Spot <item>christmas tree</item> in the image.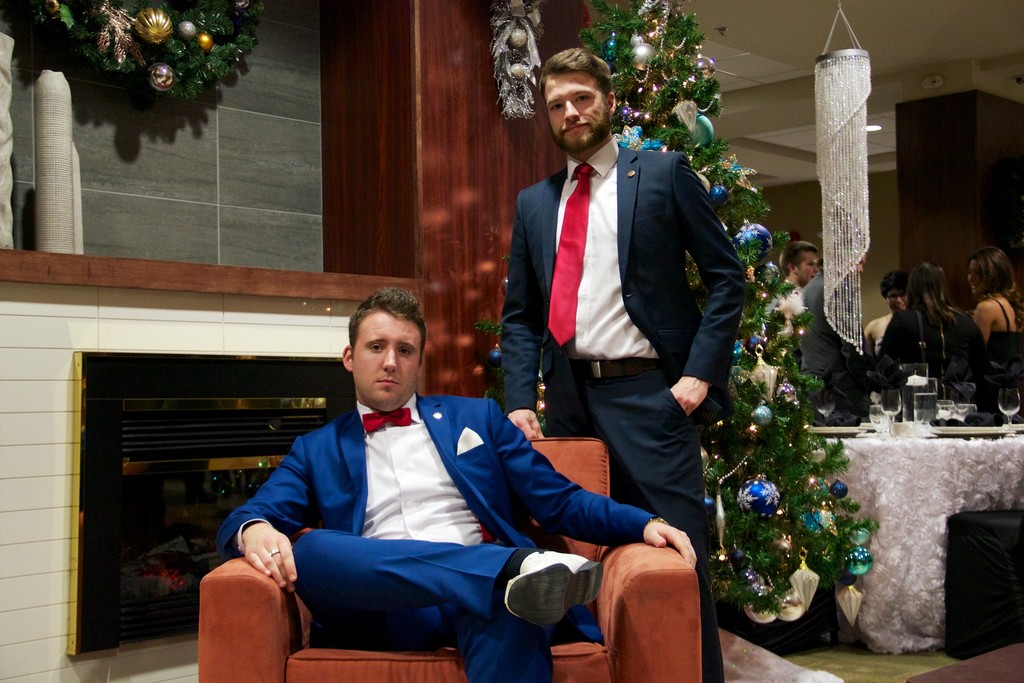
<item>christmas tree</item> found at (left=484, top=0, right=880, bottom=682).
